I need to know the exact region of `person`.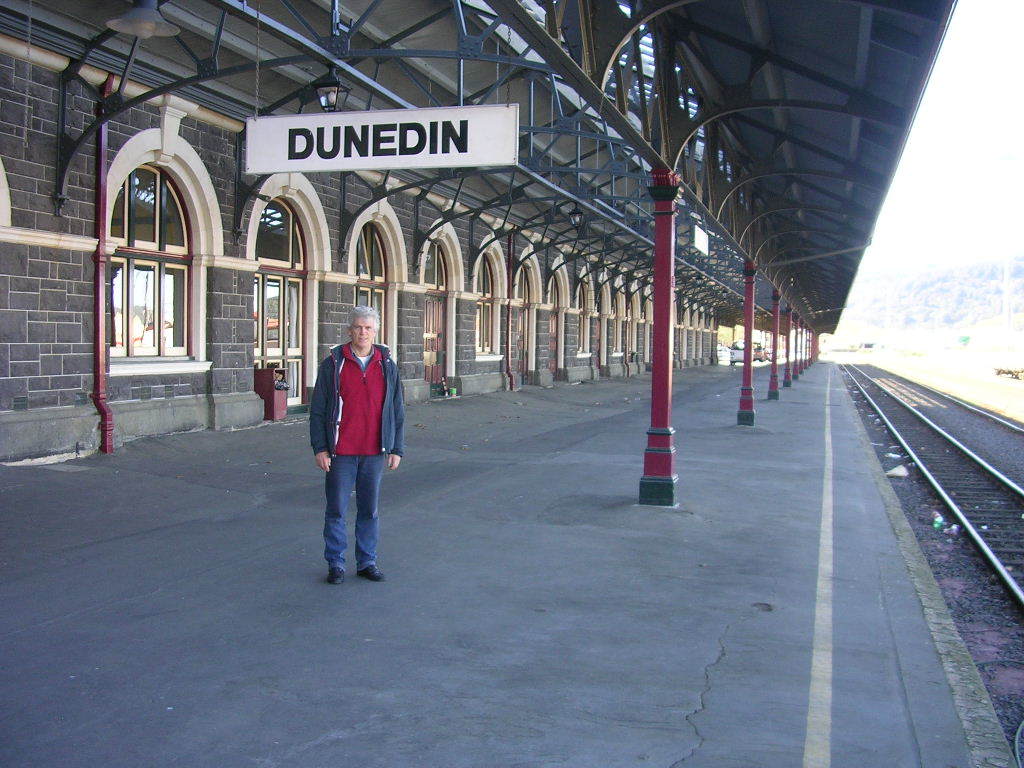
Region: crop(310, 310, 410, 582).
